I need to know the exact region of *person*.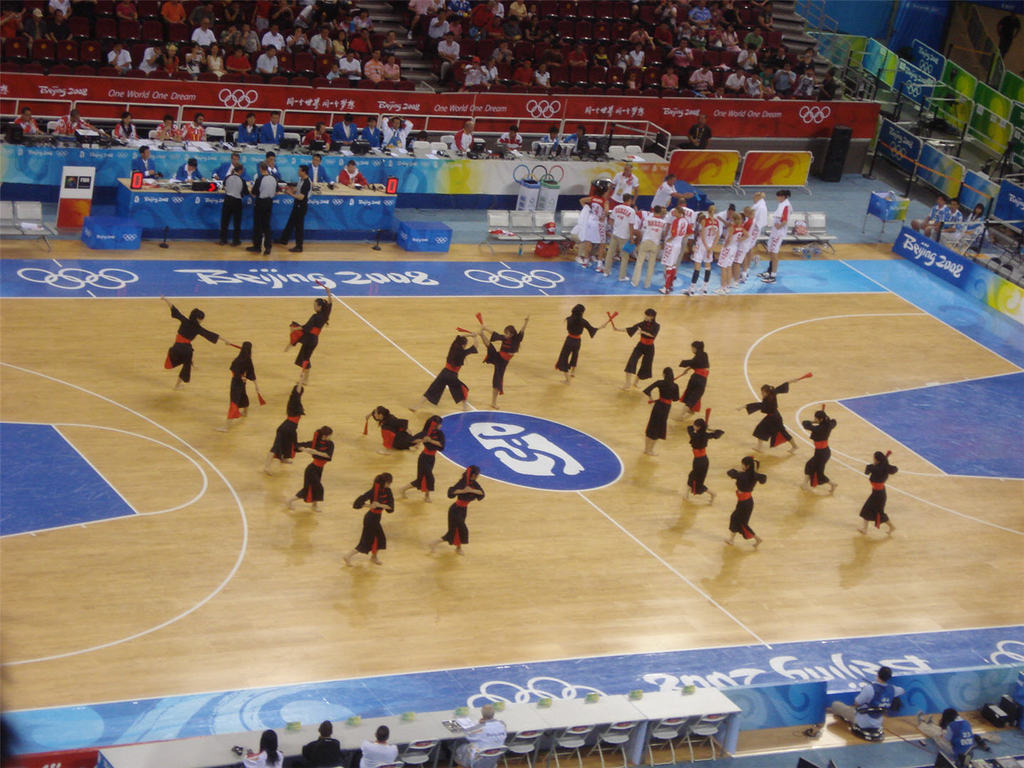
Region: {"x1": 674, "y1": 332, "x2": 715, "y2": 417}.
